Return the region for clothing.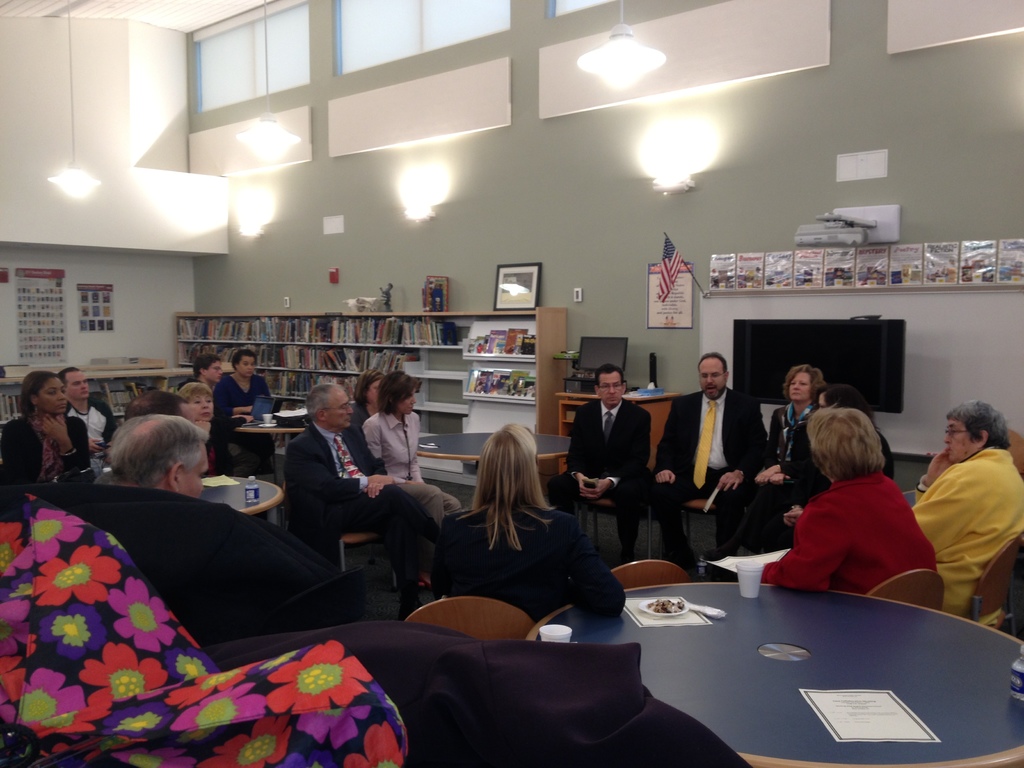
l=653, t=384, r=768, b=576.
